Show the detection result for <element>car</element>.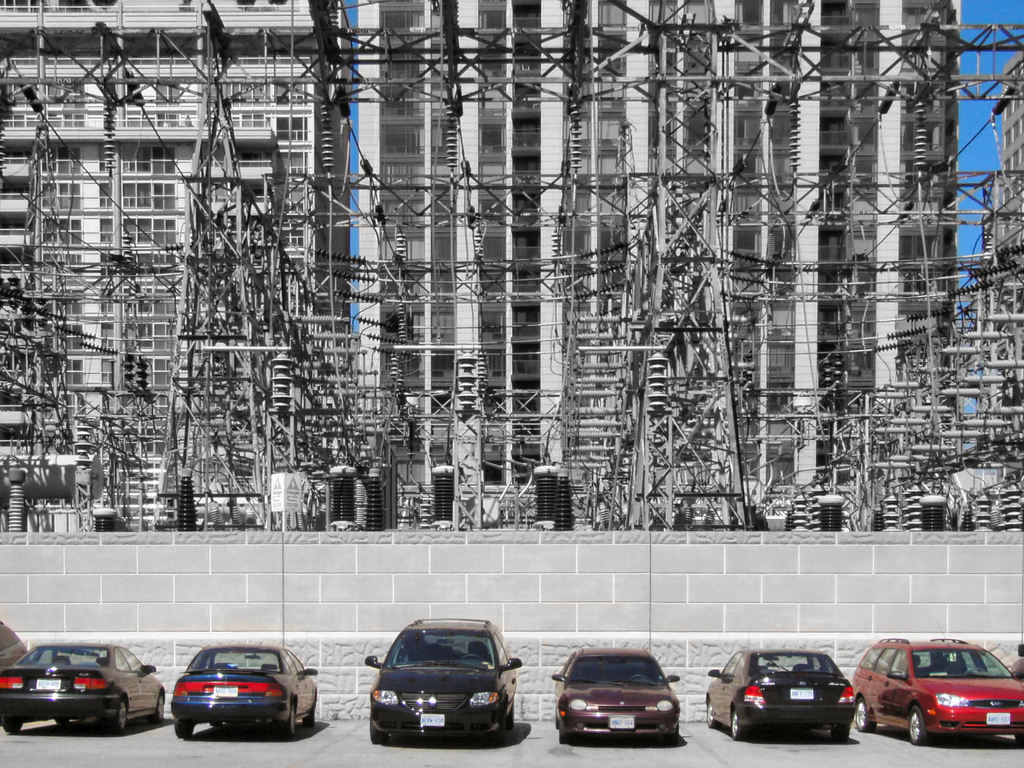
x1=850 y1=632 x2=1023 y2=749.
